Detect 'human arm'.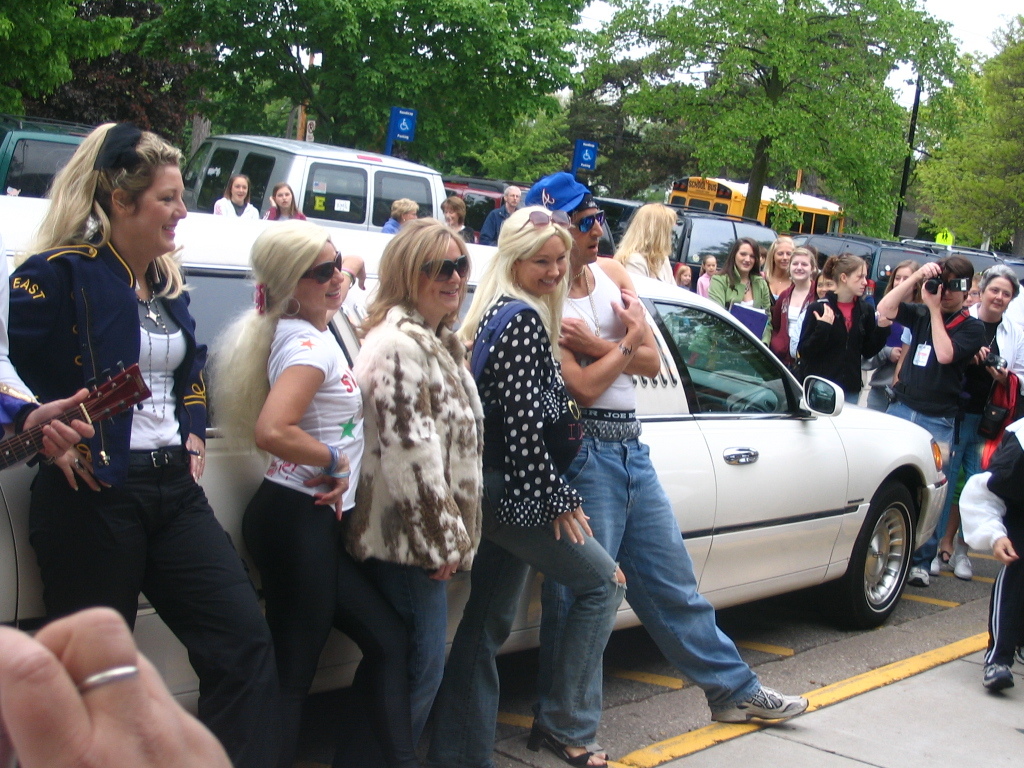
Detected at crop(263, 187, 275, 225).
